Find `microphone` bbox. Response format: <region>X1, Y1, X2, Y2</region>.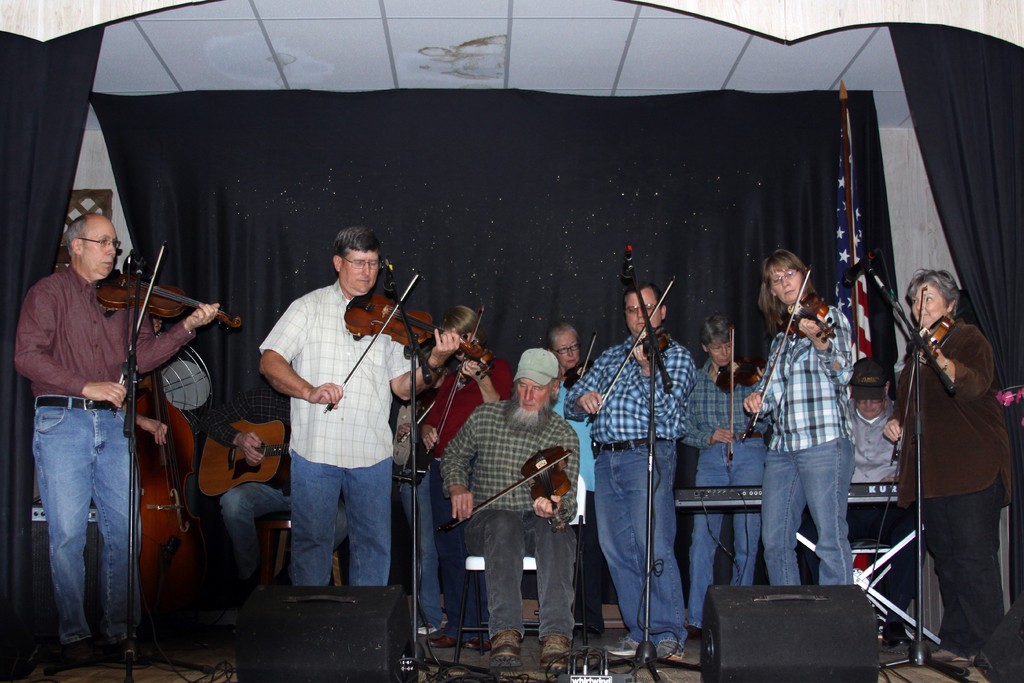
<region>835, 244, 880, 297</region>.
